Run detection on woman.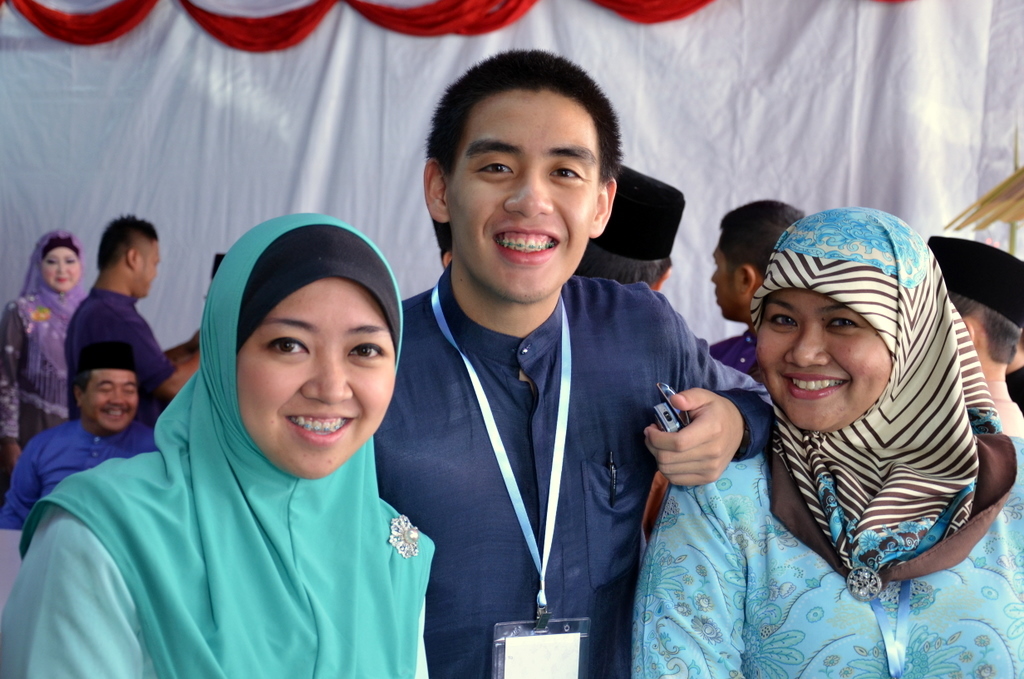
Result: <region>0, 229, 91, 471</region>.
